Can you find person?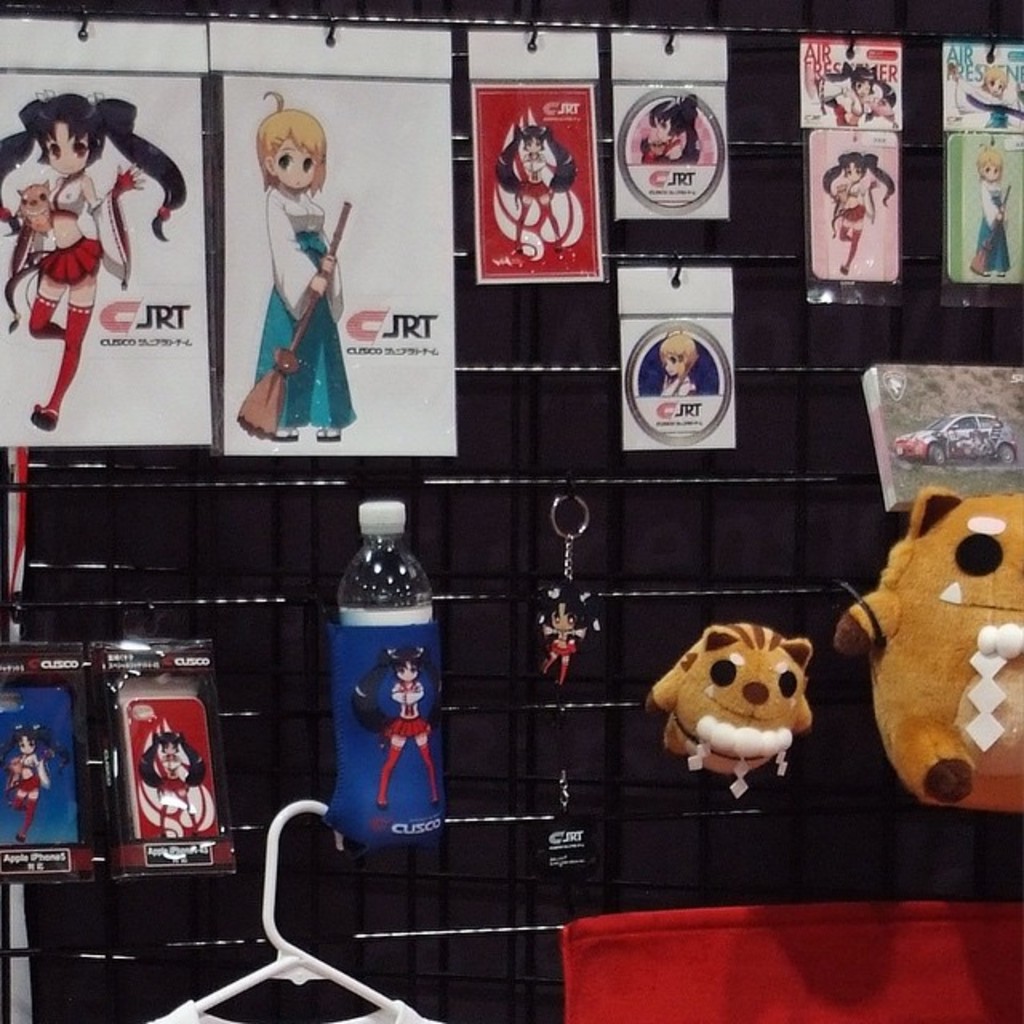
Yes, bounding box: pyautogui.locateOnScreen(819, 58, 907, 139).
